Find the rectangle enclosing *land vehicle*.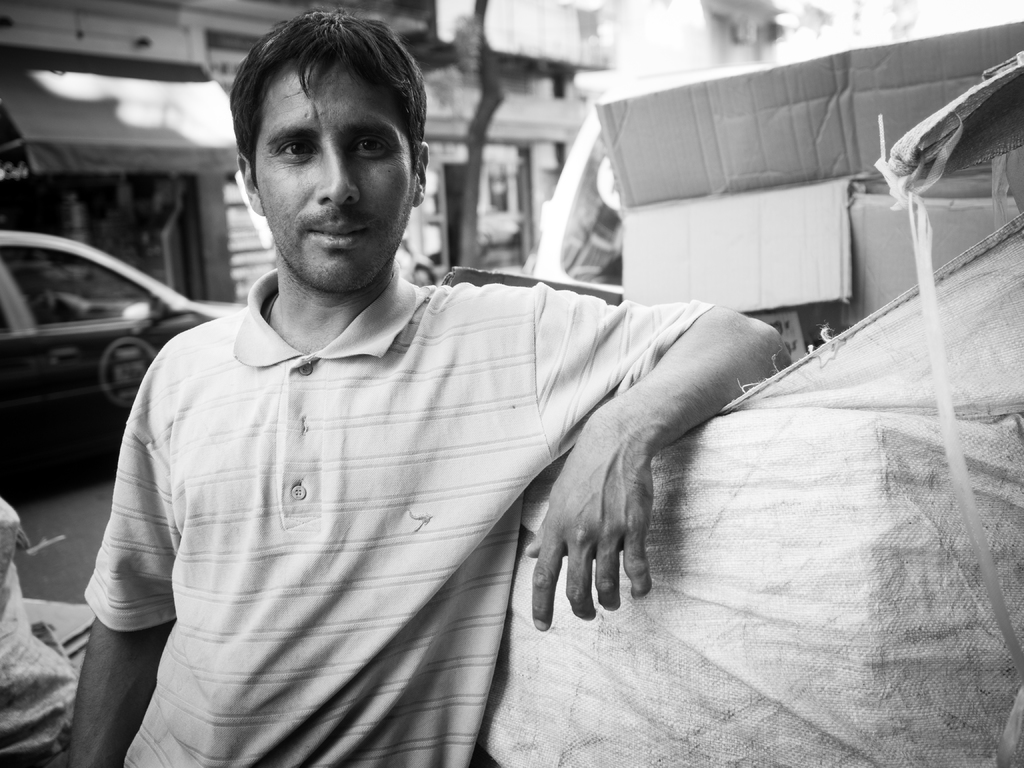
x1=0 y1=217 x2=187 y2=469.
